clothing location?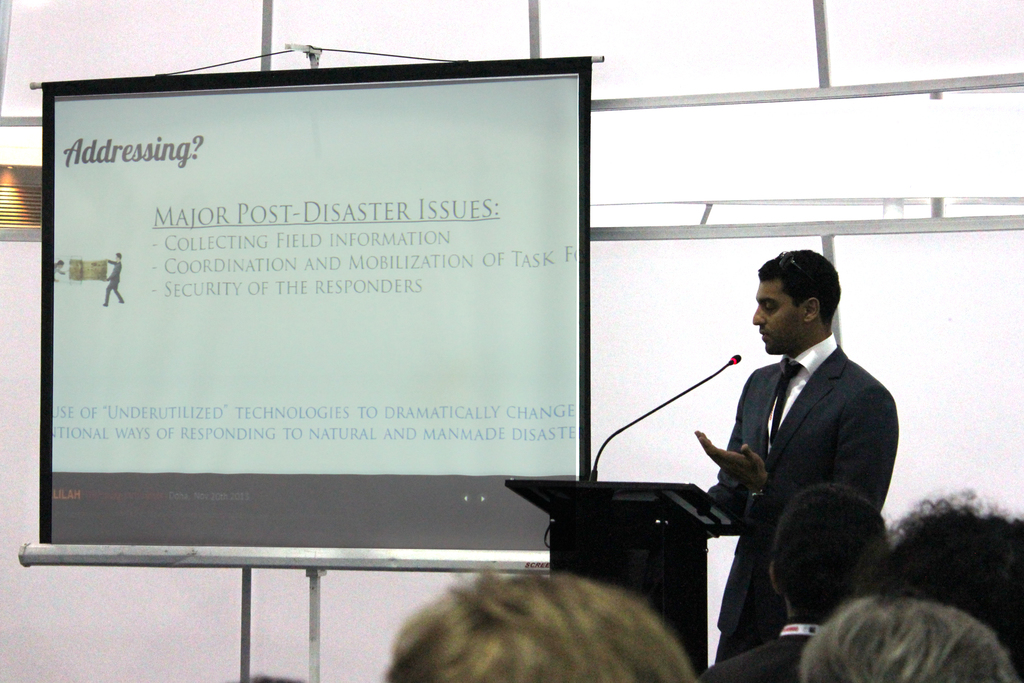
box(693, 618, 829, 682)
